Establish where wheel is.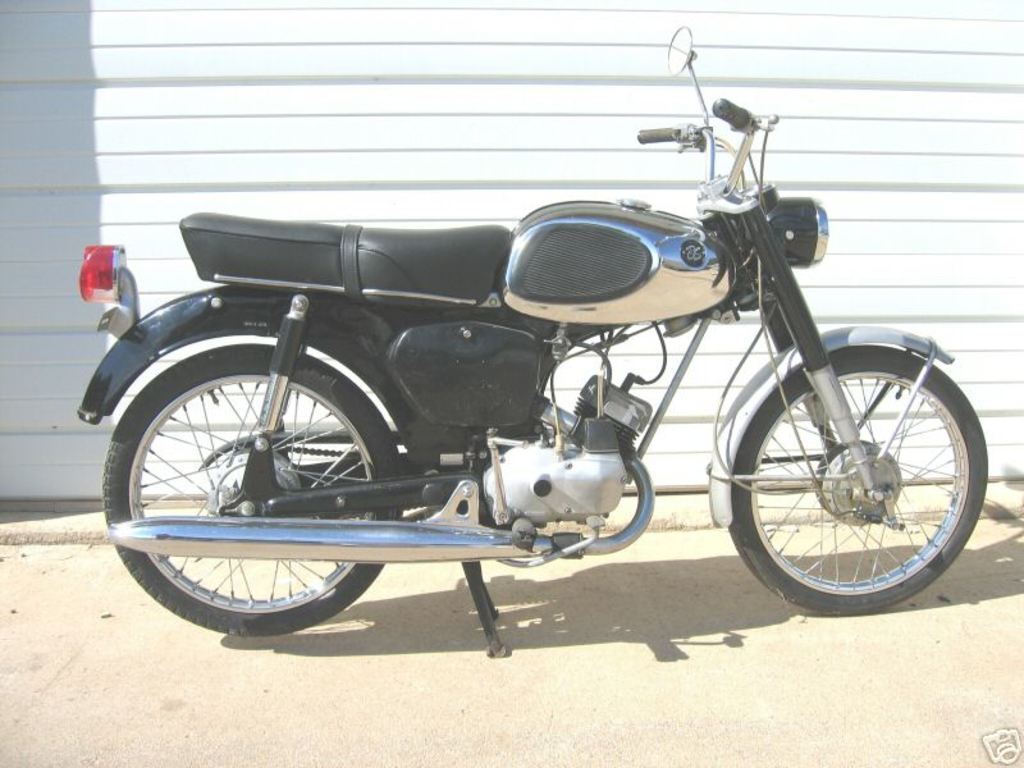
Established at (99, 339, 401, 640).
